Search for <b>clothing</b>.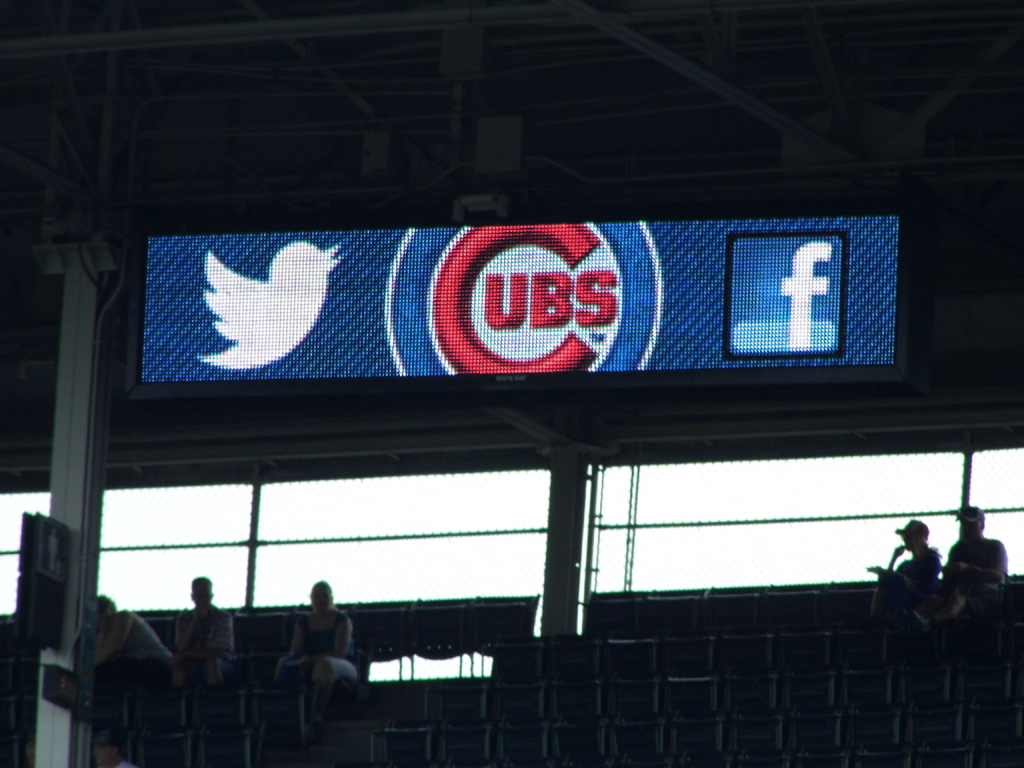
Found at 892 544 931 620.
